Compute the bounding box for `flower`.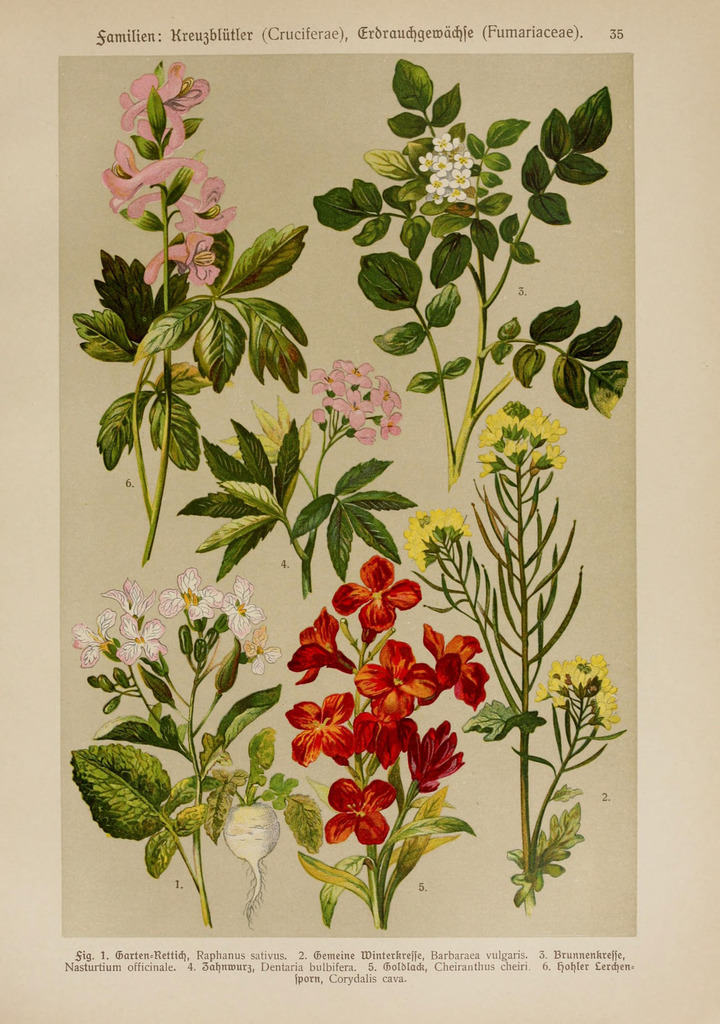
<box>282,687,363,763</box>.
